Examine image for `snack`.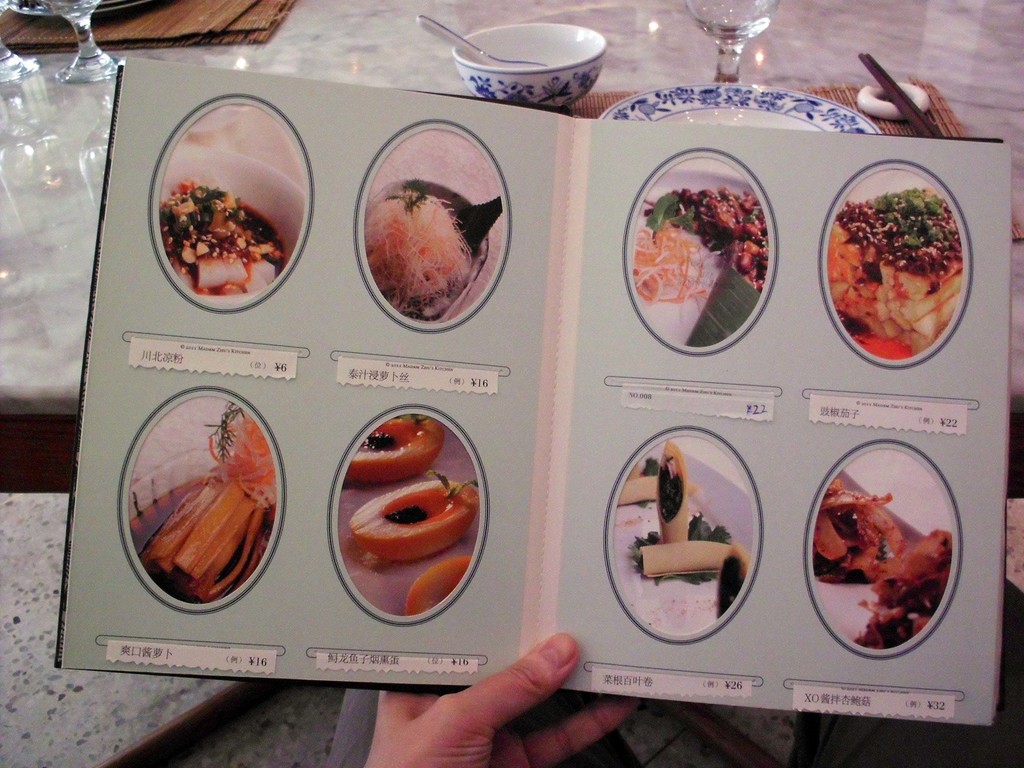
Examination result: pyautogui.locateOnScreen(405, 561, 483, 620).
